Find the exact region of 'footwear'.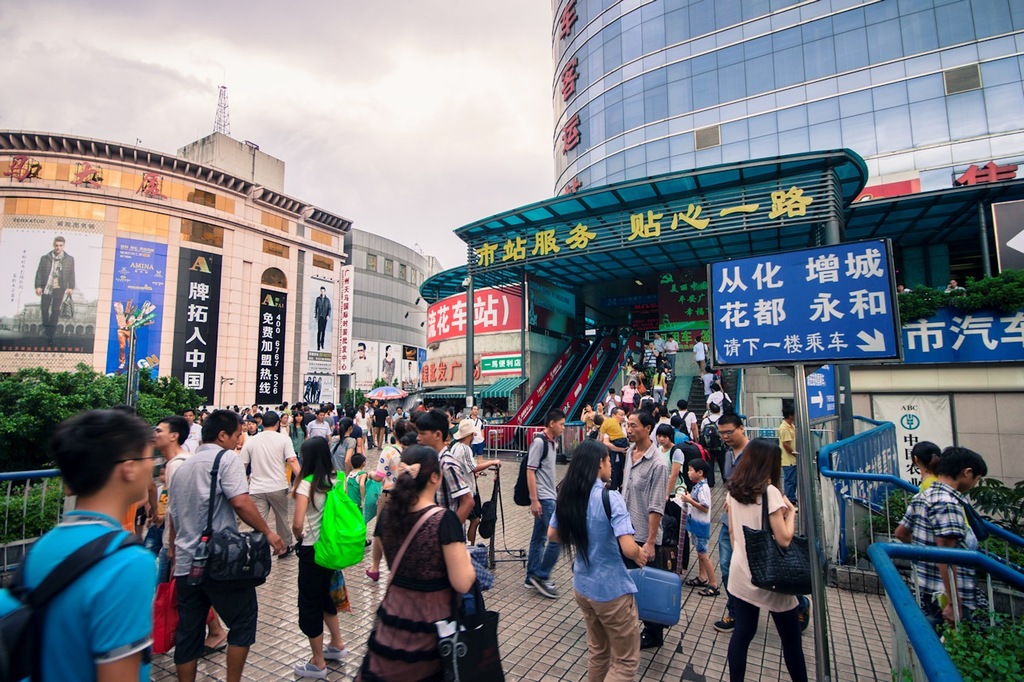
Exact region: locate(362, 567, 382, 586).
